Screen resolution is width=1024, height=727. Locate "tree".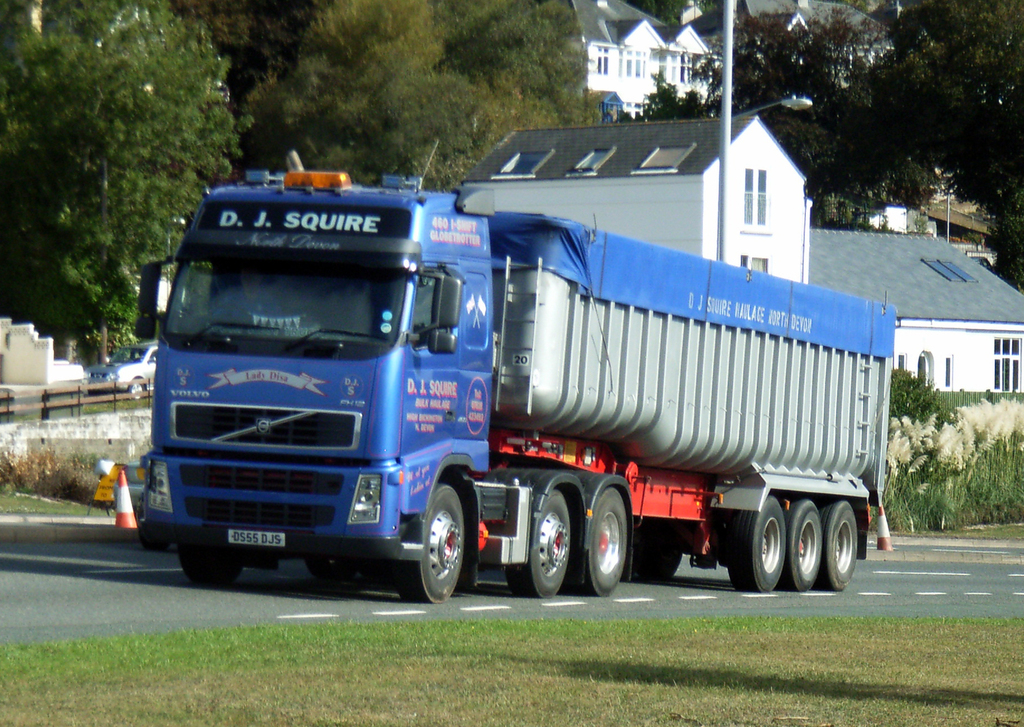
<bbox>137, 0, 606, 347</bbox>.
